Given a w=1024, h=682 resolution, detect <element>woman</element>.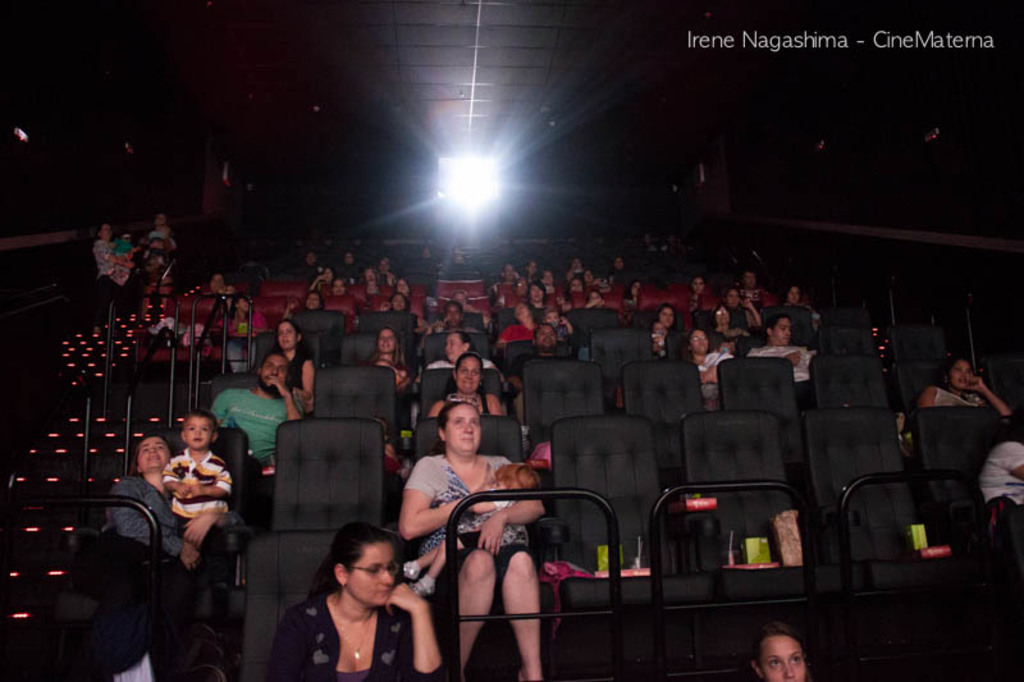
bbox(607, 253, 630, 283).
